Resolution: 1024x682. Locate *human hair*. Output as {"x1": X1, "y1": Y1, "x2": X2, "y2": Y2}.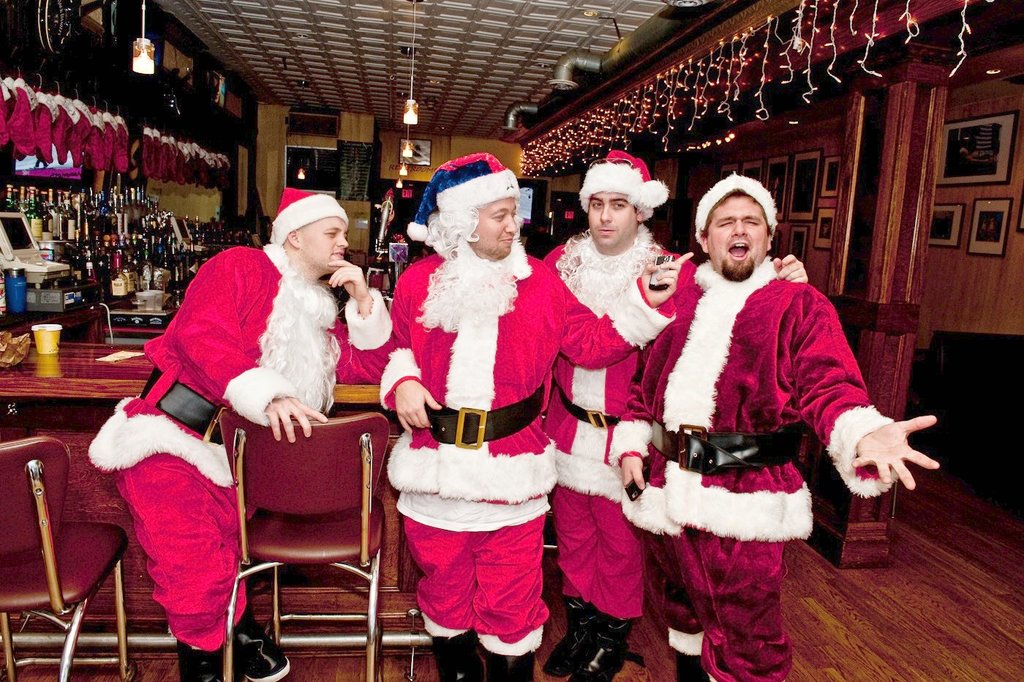
{"x1": 425, "y1": 197, "x2": 522, "y2": 258}.
